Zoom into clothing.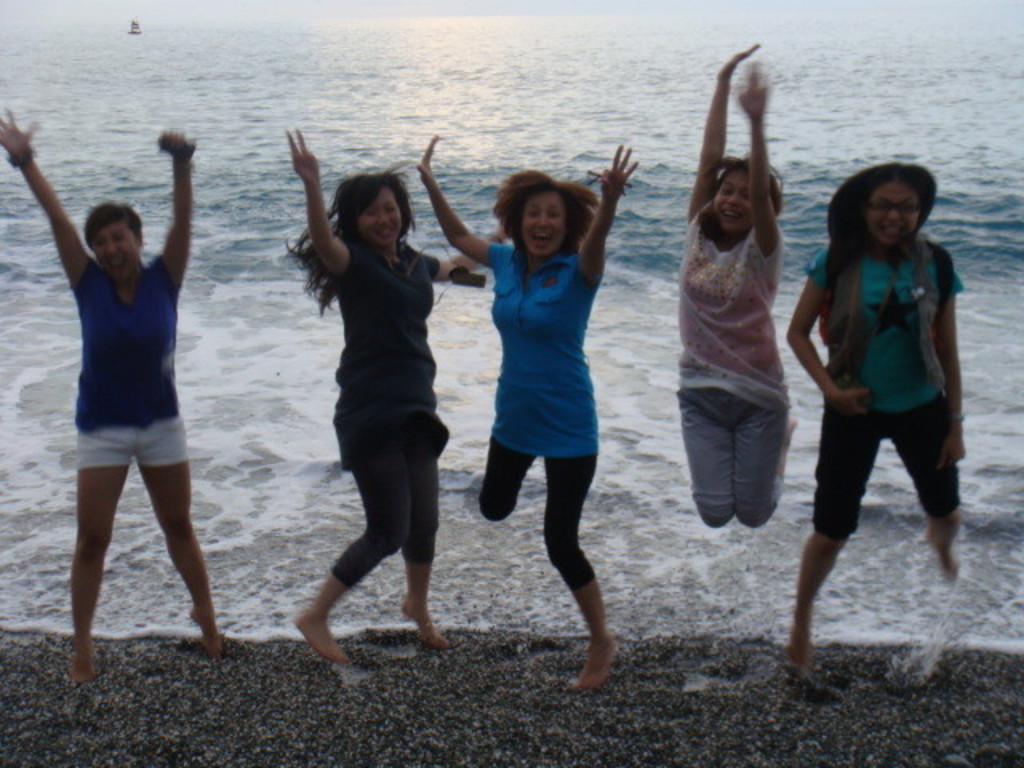
Zoom target: rect(62, 224, 190, 494).
